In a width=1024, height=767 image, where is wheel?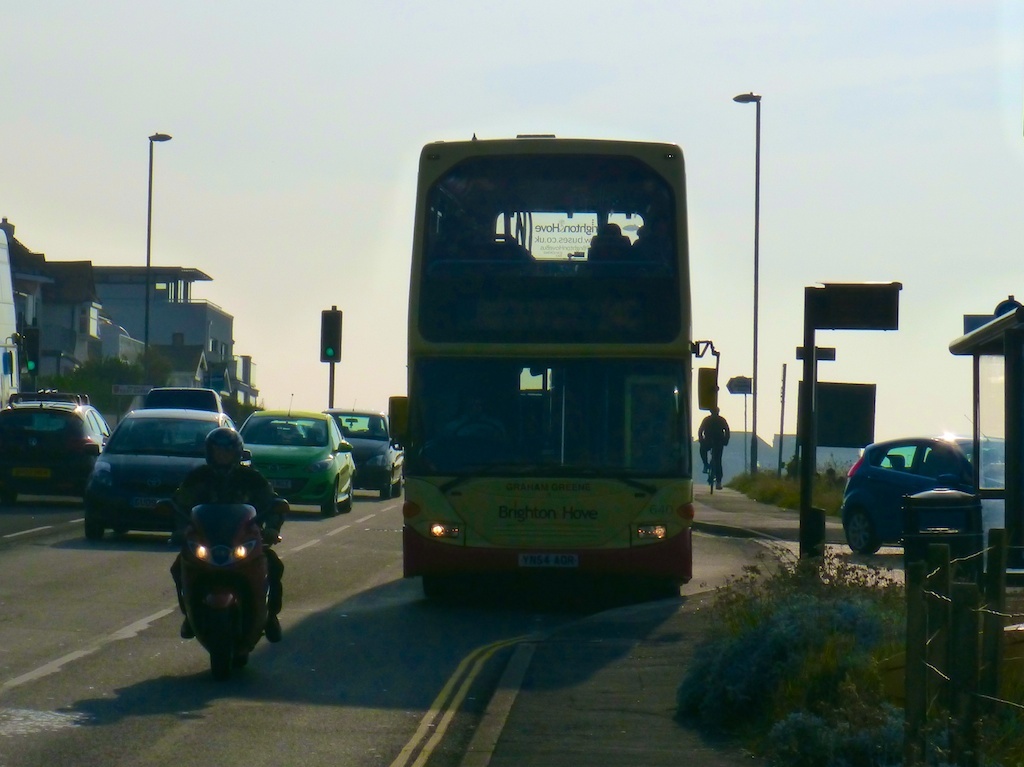
crop(321, 484, 337, 517).
